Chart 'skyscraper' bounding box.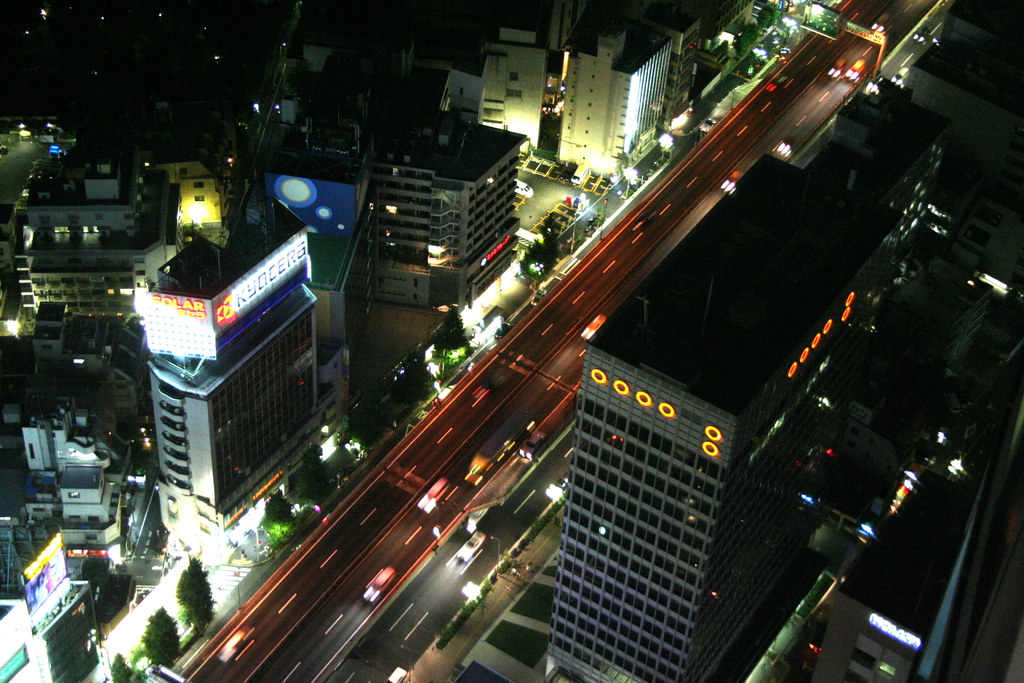
Charted: x1=145 y1=192 x2=333 y2=557.
